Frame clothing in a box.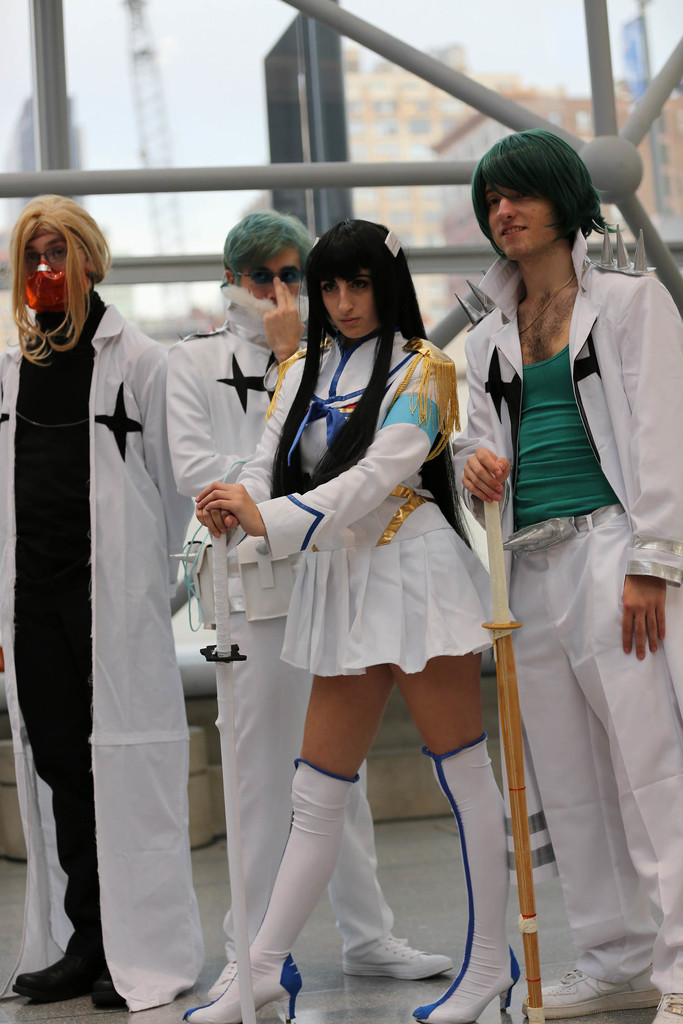
<box>0,288,207,1014</box>.
